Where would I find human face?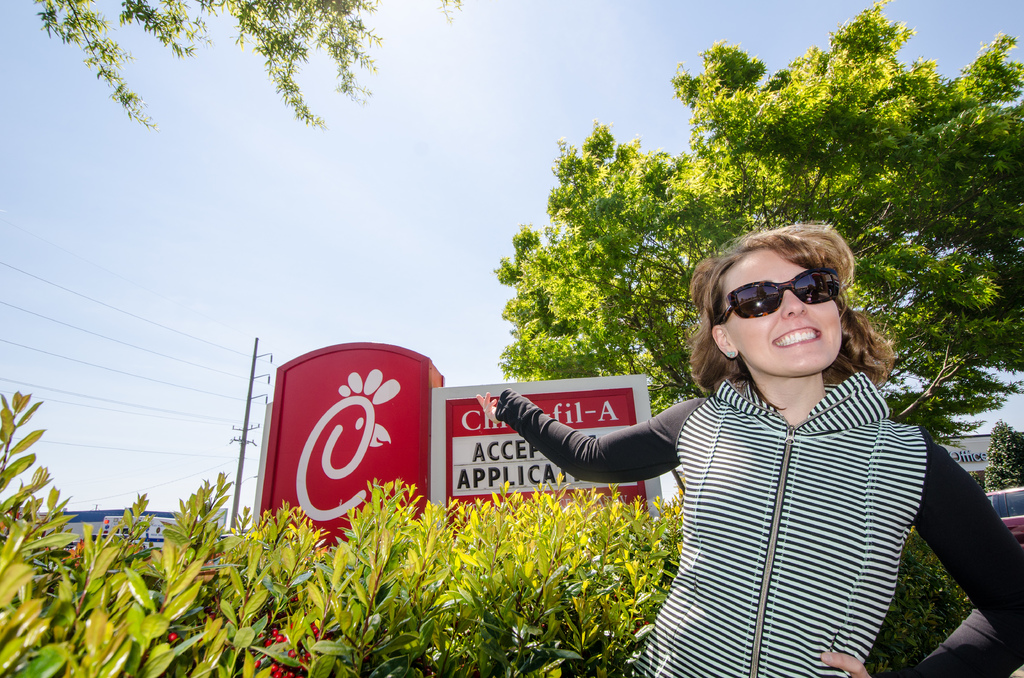
At (724,249,842,373).
